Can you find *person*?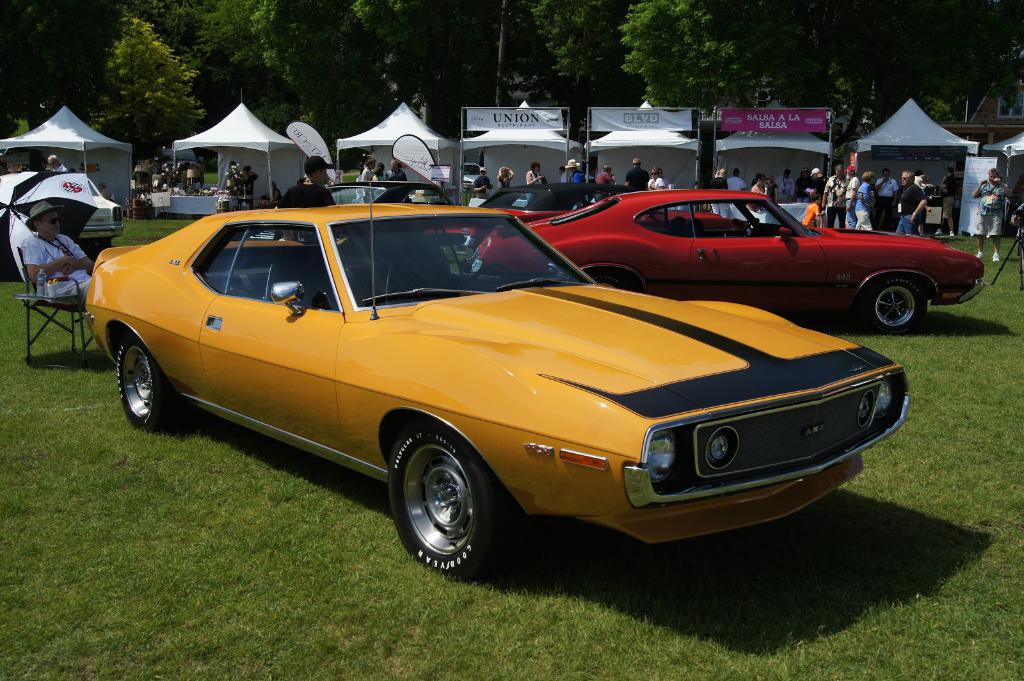
Yes, bounding box: box(847, 164, 858, 227).
